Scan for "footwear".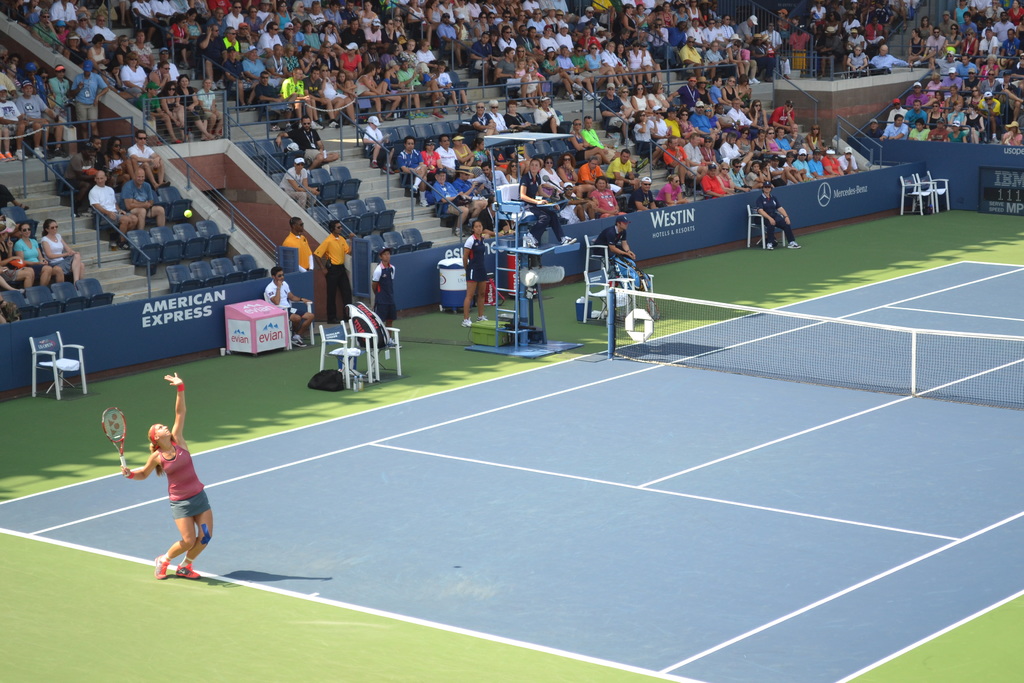
Scan result: [x1=522, y1=231, x2=539, y2=249].
